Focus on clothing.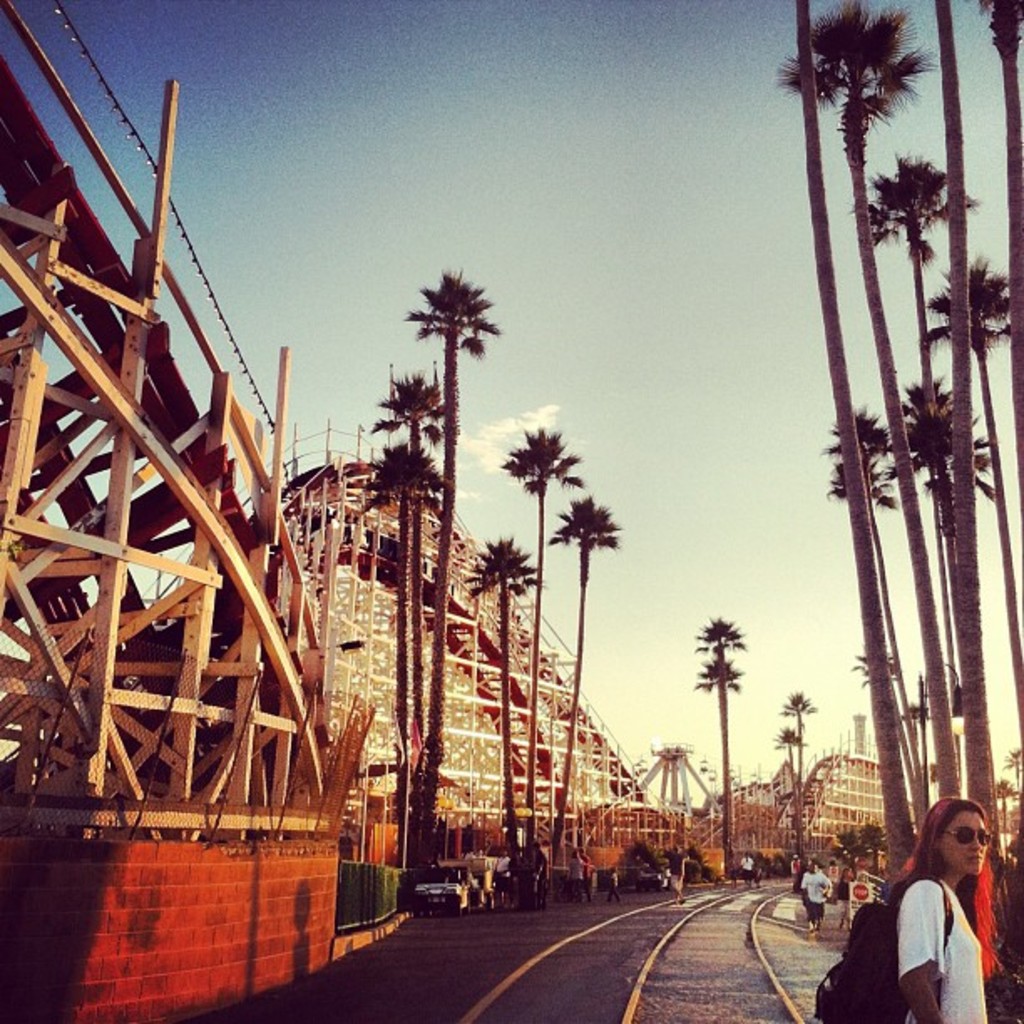
Focused at bbox=[790, 858, 803, 887].
